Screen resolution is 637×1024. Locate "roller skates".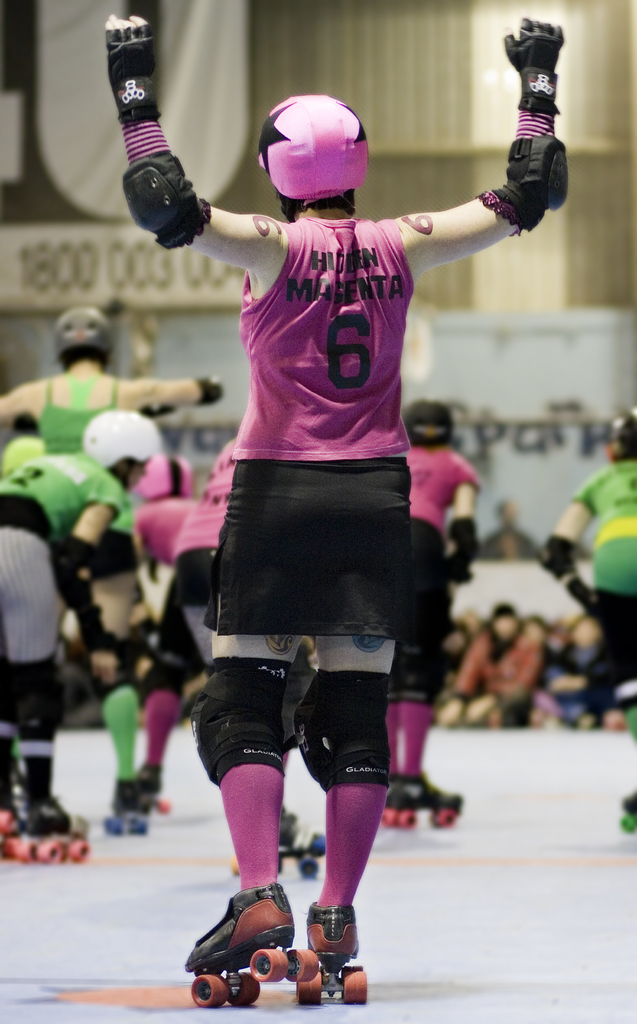
bbox(617, 788, 636, 834).
